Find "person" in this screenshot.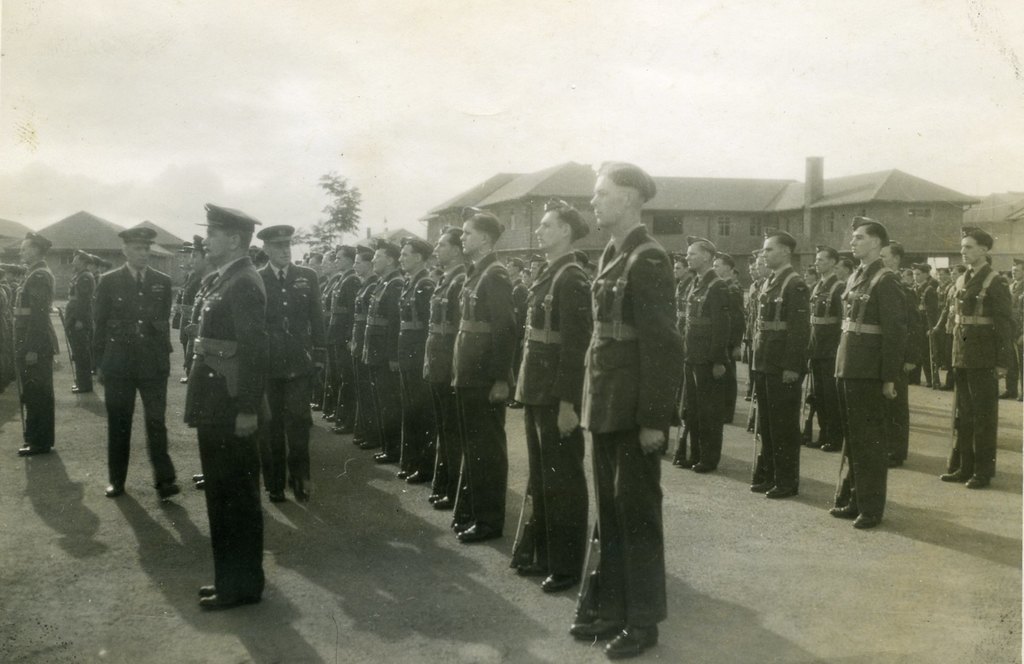
The bounding box for "person" is x1=507 y1=201 x2=598 y2=583.
